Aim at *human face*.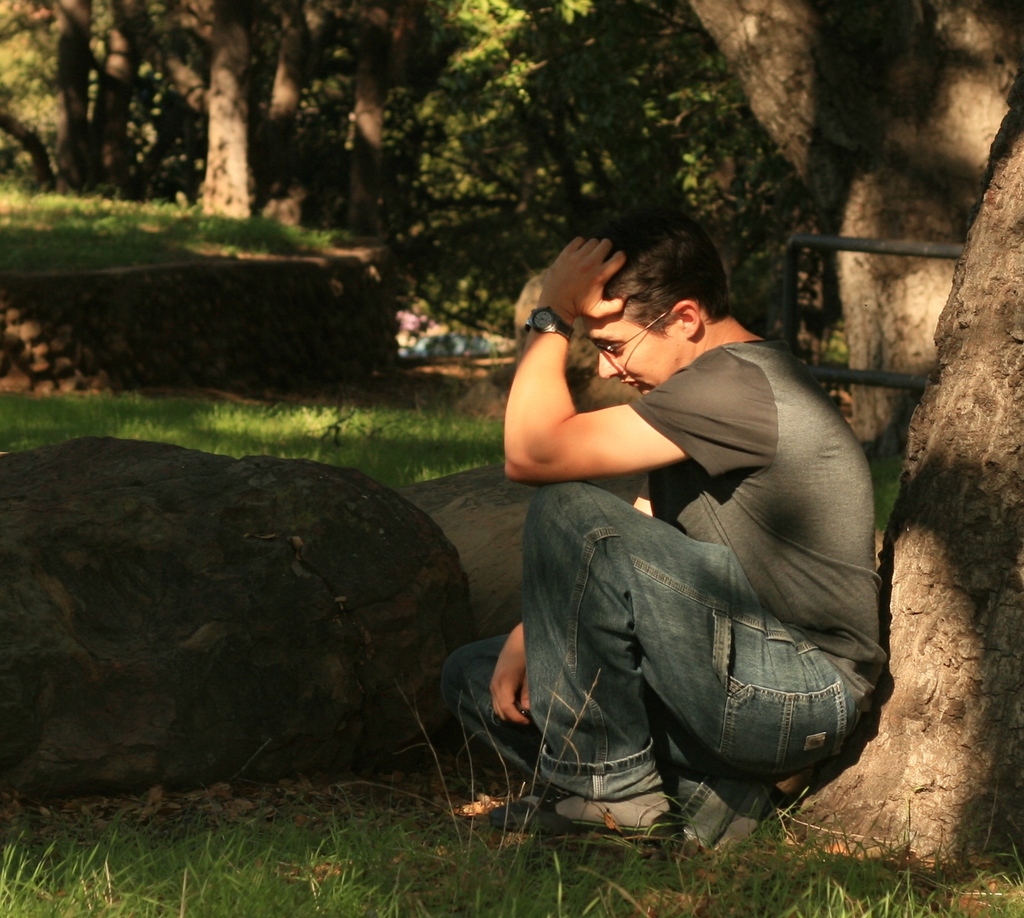
Aimed at 595:302:685:394.
